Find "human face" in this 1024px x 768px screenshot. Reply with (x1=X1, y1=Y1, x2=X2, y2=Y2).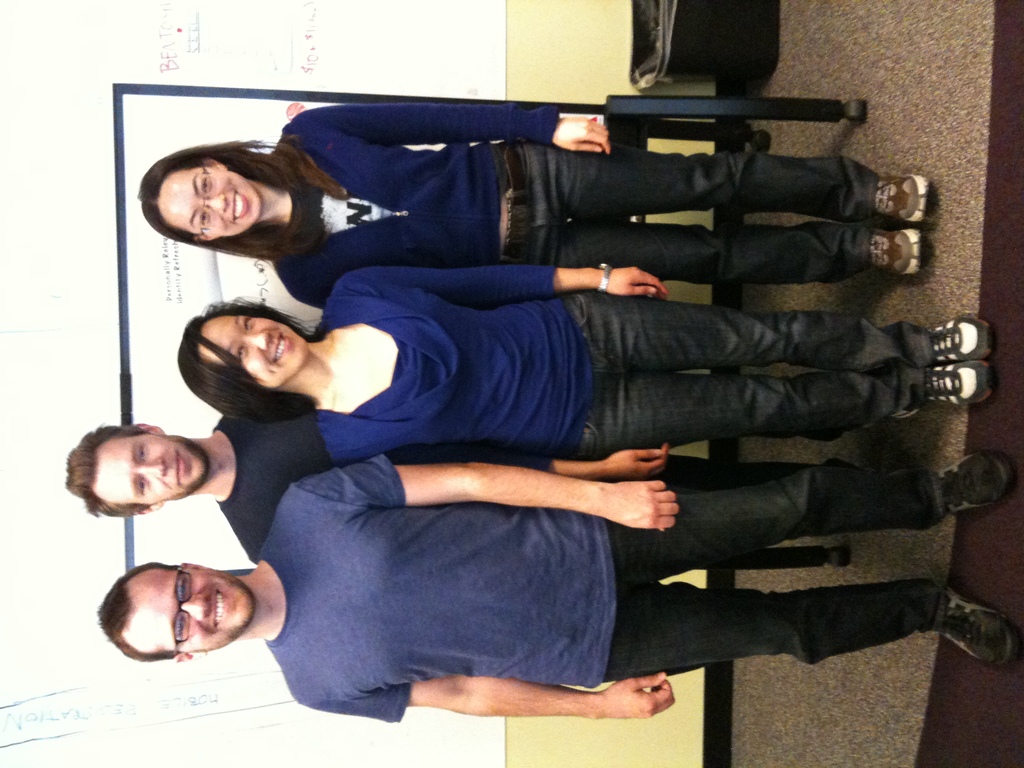
(x1=159, y1=168, x2=262, y2=237).
